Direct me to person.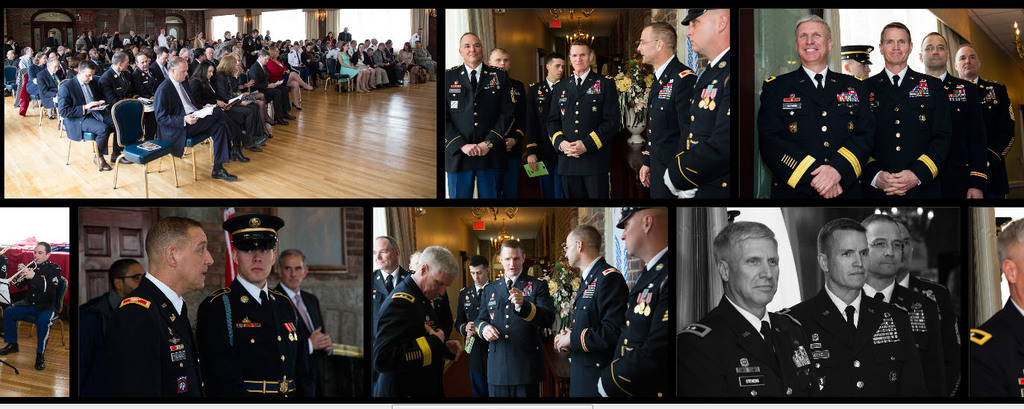
Direction: <box>861,208,958,405</box>.
